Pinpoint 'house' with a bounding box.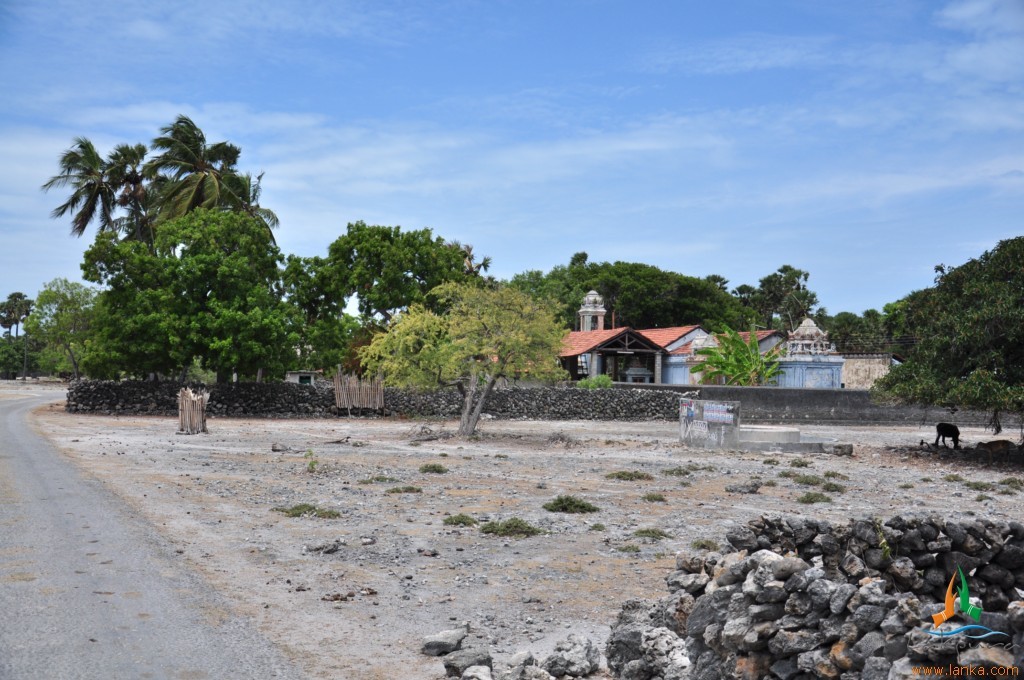
pyautogui.locateOnScreen(567, 294, 722, 392).
